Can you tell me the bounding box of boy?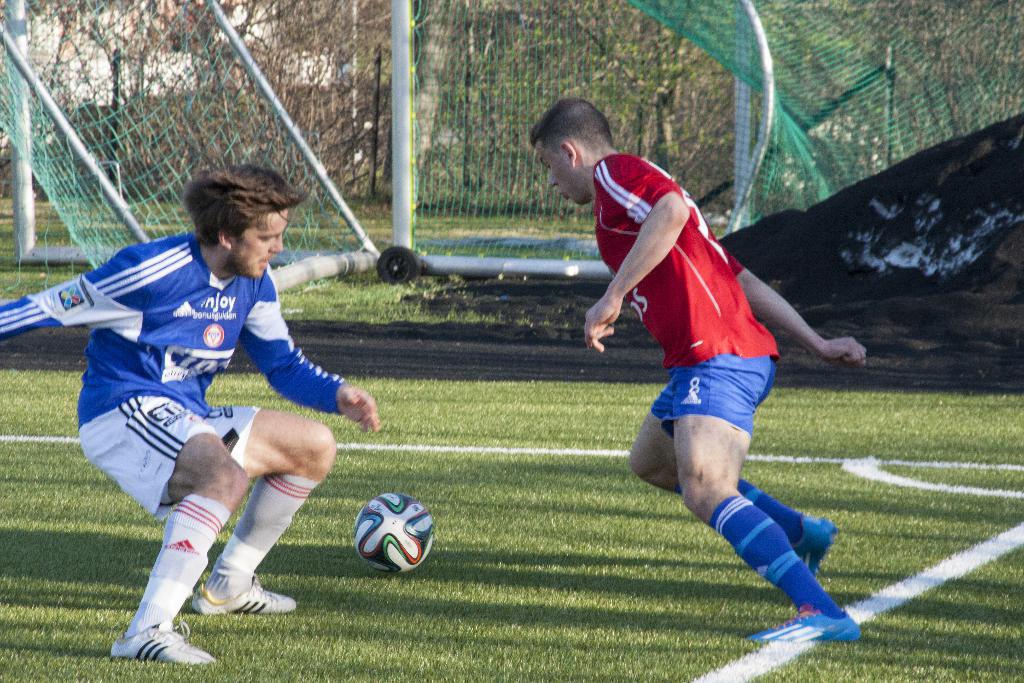
crop(527, 90, 884, 654).
